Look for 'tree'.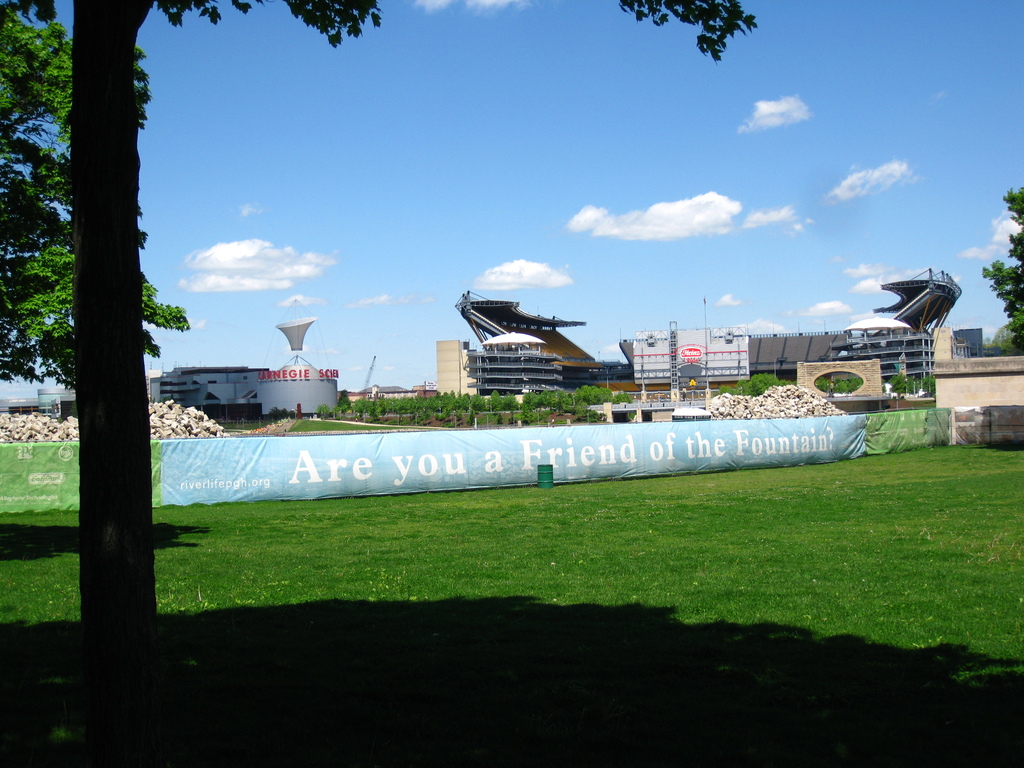
Found: BBox(0, 0, 191, 399).
